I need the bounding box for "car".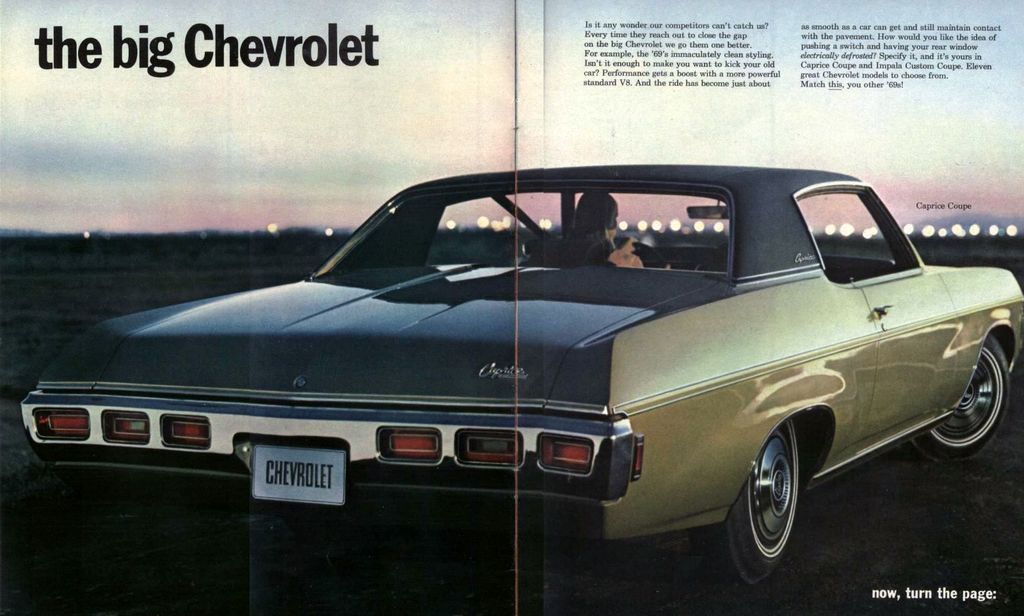
Here it is: [left=17, top=157, right=1023, bottom=590].
